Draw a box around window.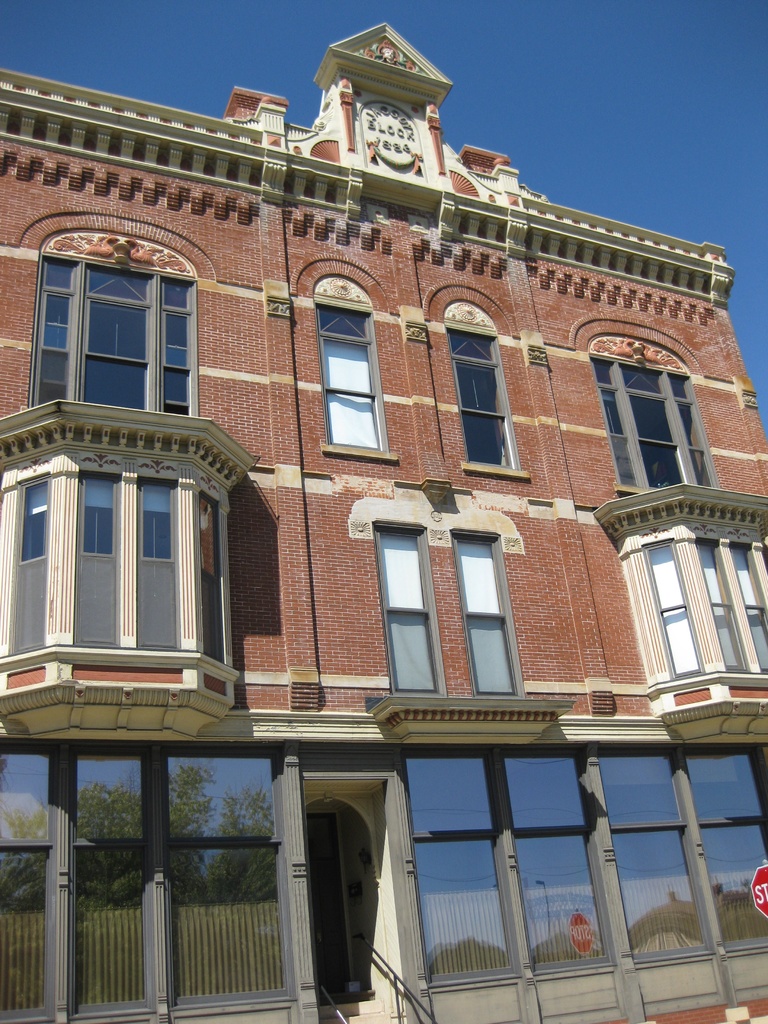
pyautogui.locateOnScreen(3, 225, 206, 433).
